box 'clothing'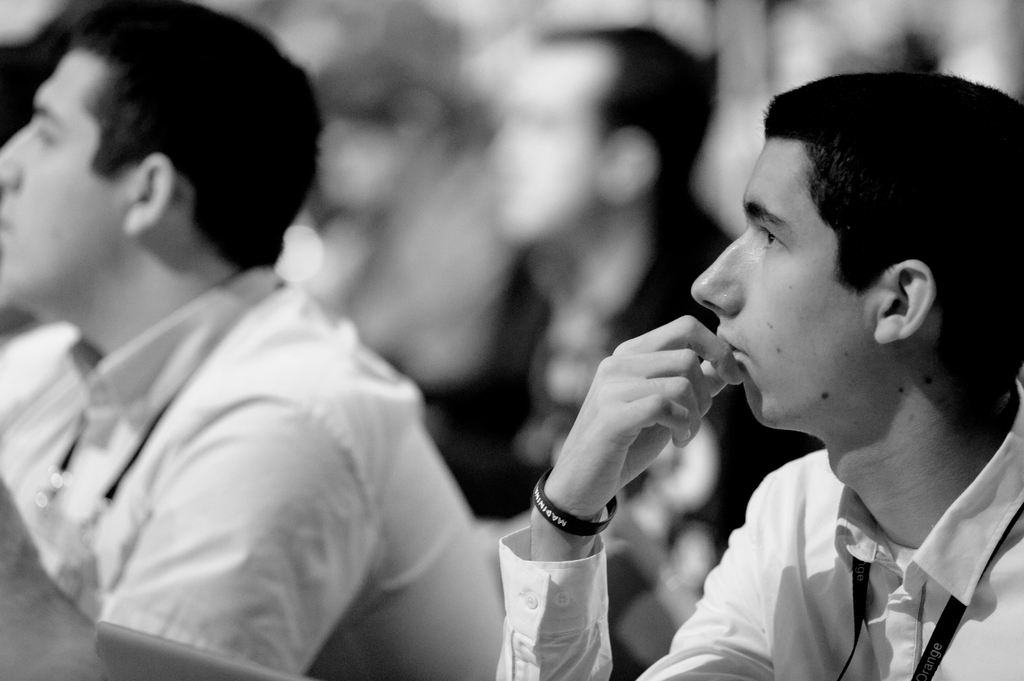
[474, 372, 1023, 680]
